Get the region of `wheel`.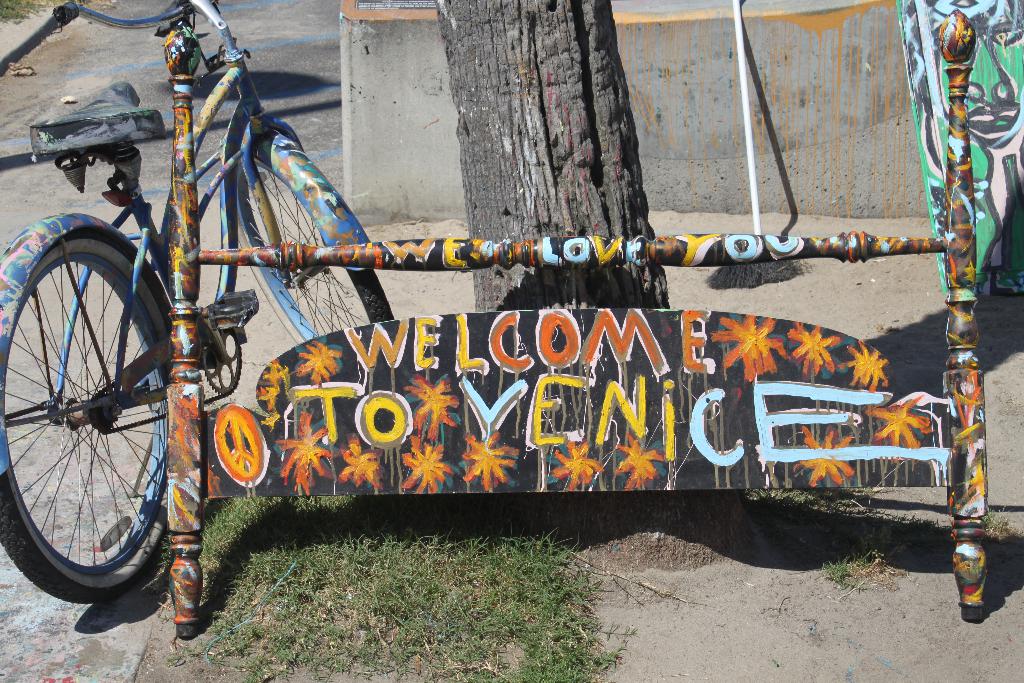
<bbox>229, 156, 396, 347</bbox>.
